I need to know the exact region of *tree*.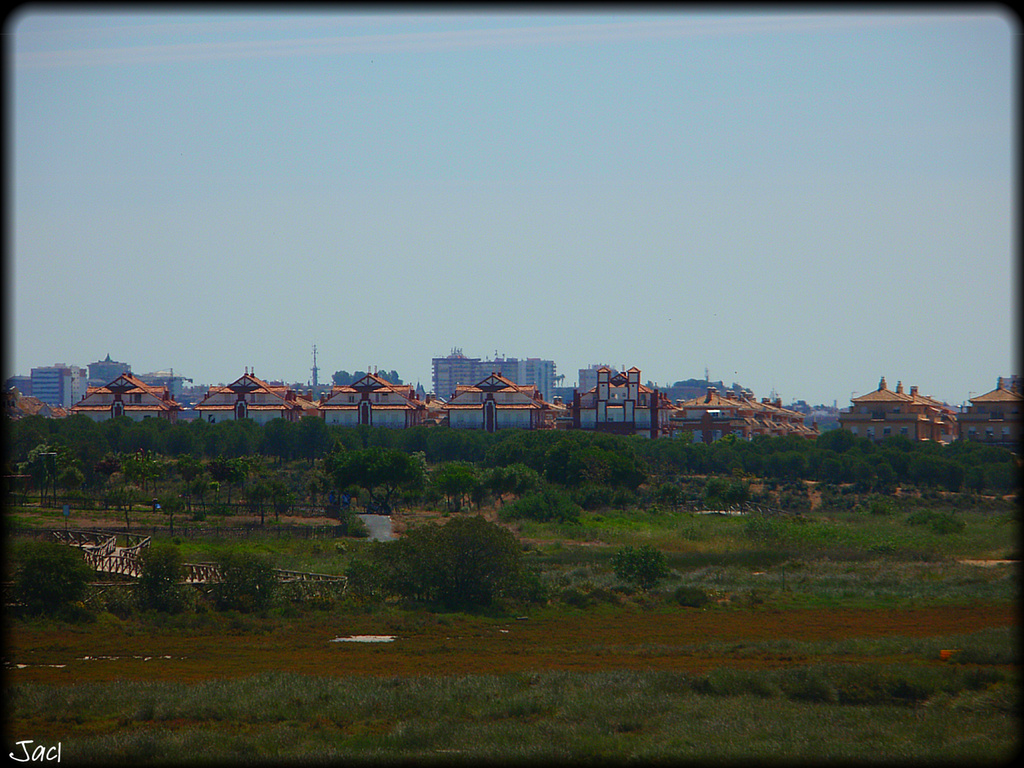
Region: box=[207, 549, 278, 619].
